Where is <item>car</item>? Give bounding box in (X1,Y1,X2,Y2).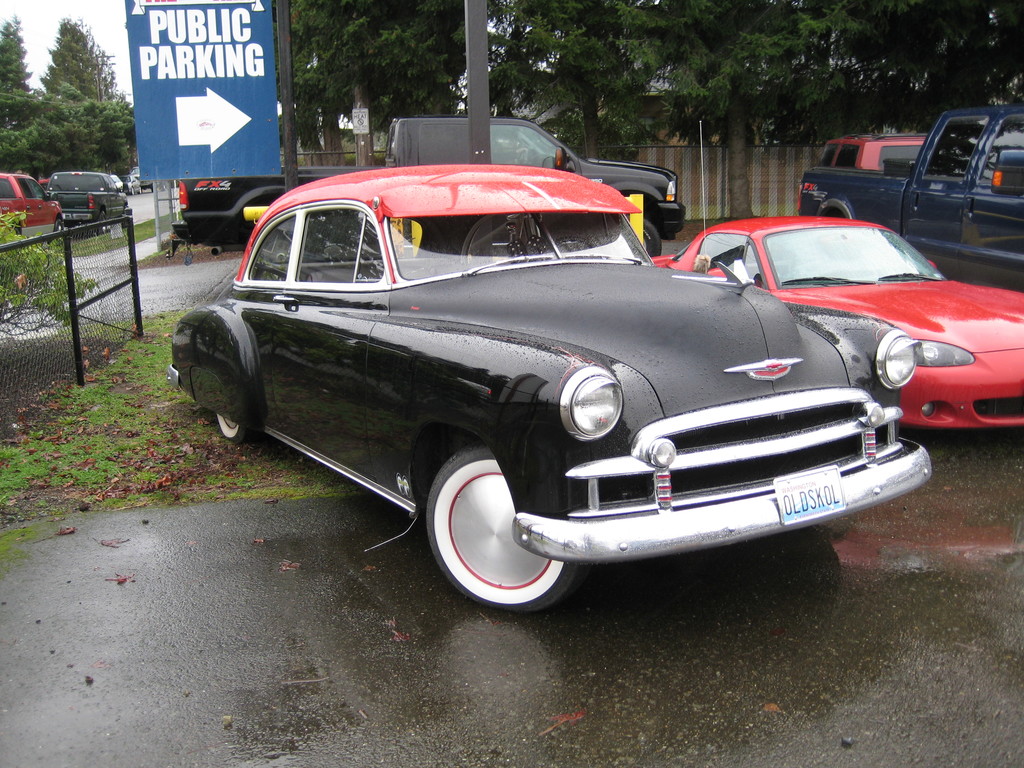
(795,134,921,182).
